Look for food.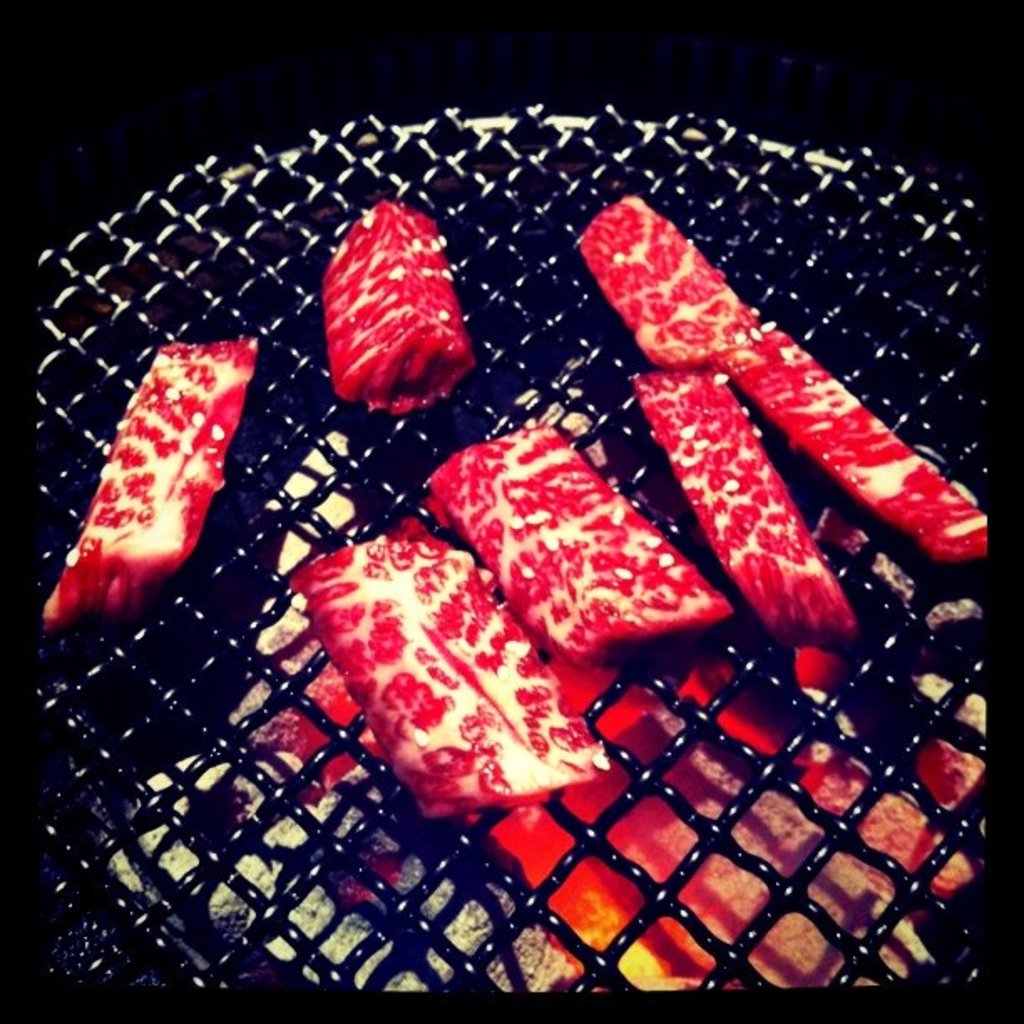
Found: bbox=[289, 529, 582, 803].
